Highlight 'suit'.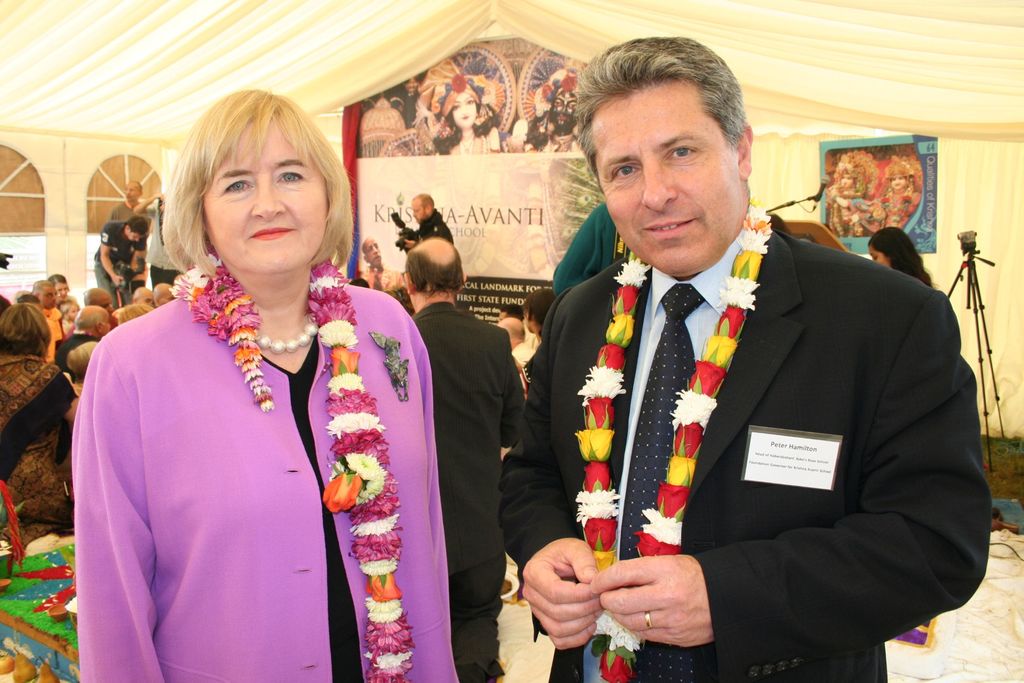
Highlighted region: 497, 211, 986, 682.
